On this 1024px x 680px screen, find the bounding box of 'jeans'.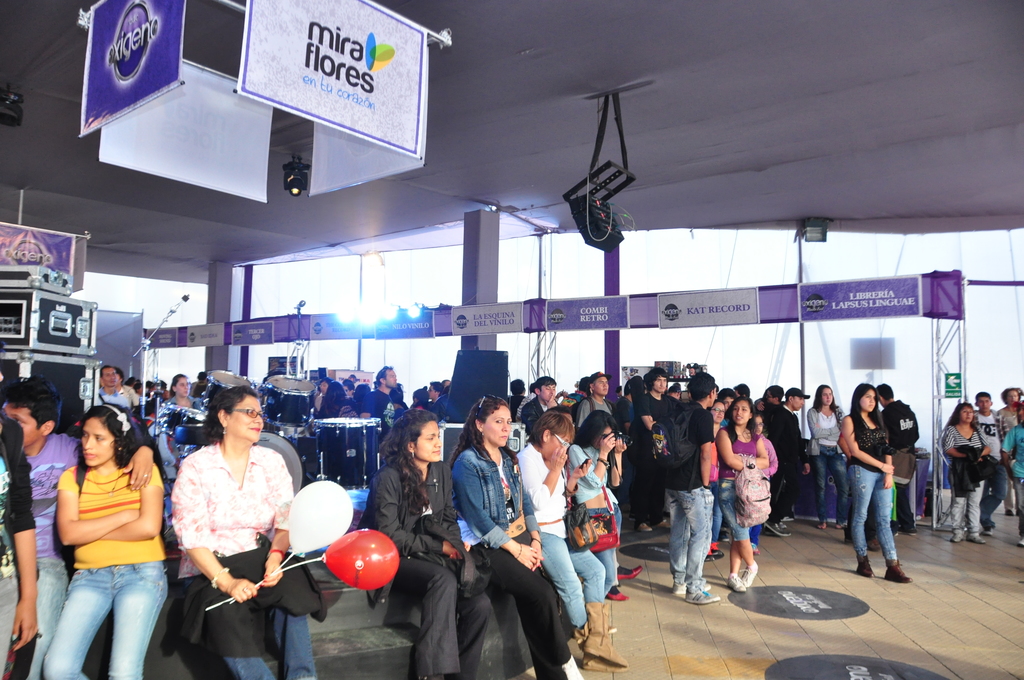
Bounding box: 541 528 605 628.
